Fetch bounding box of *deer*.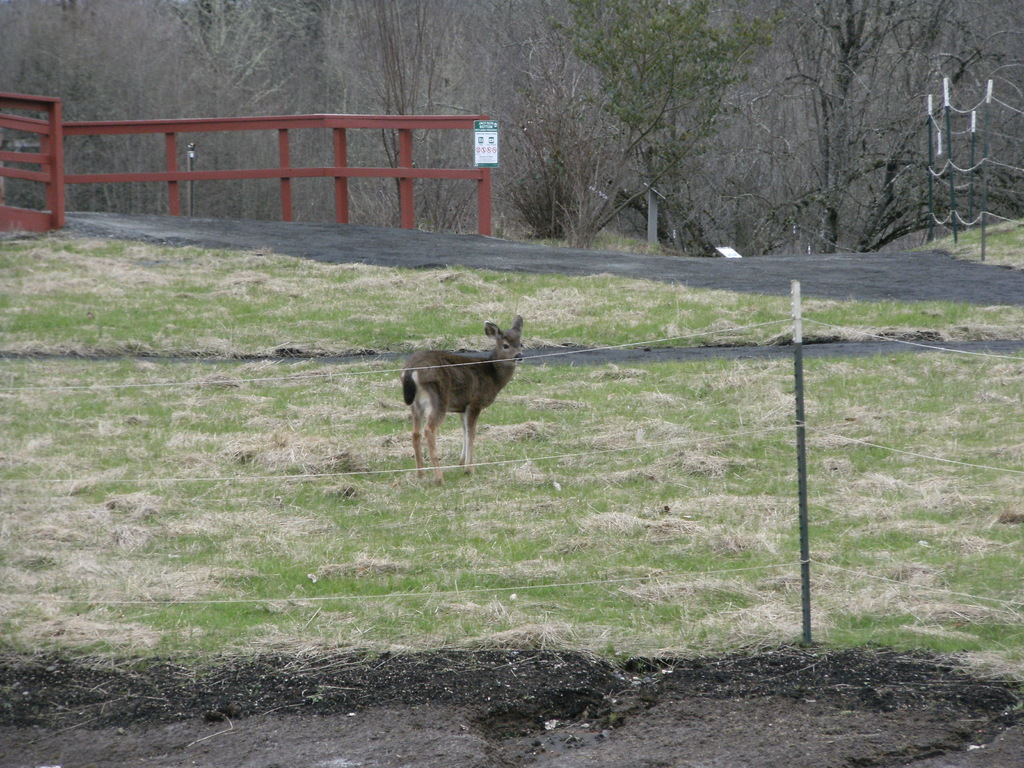
Bbox: [401, 317, 524, 490].
